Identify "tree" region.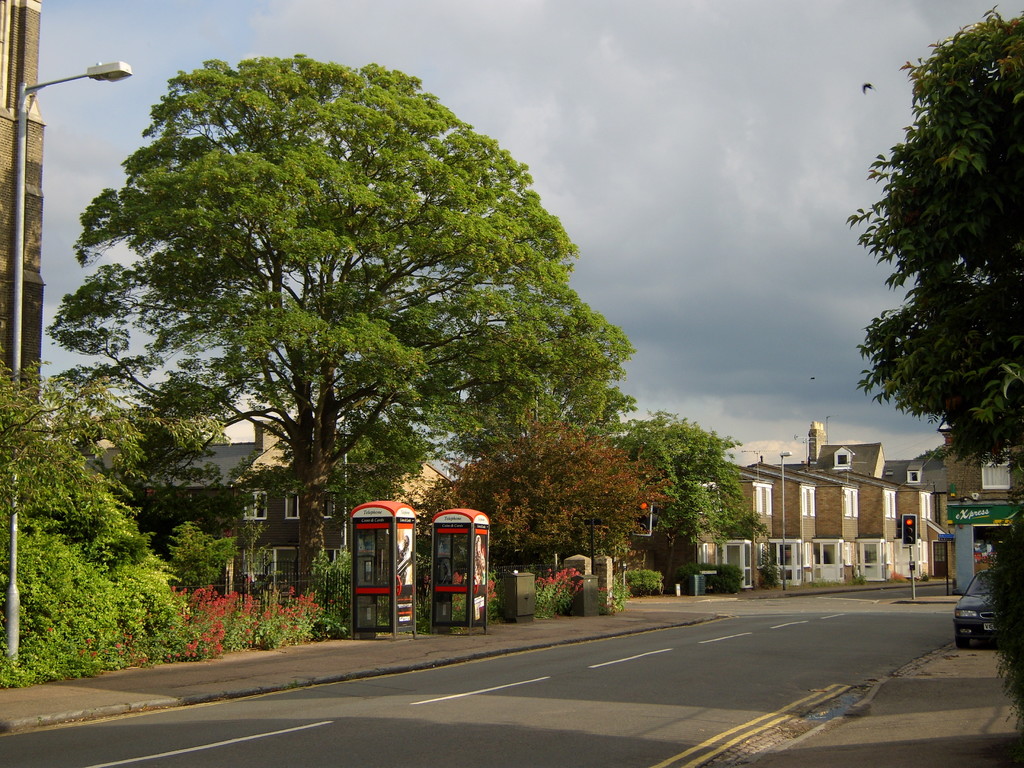
Region: l=0, t=375, r=234, b=532.
